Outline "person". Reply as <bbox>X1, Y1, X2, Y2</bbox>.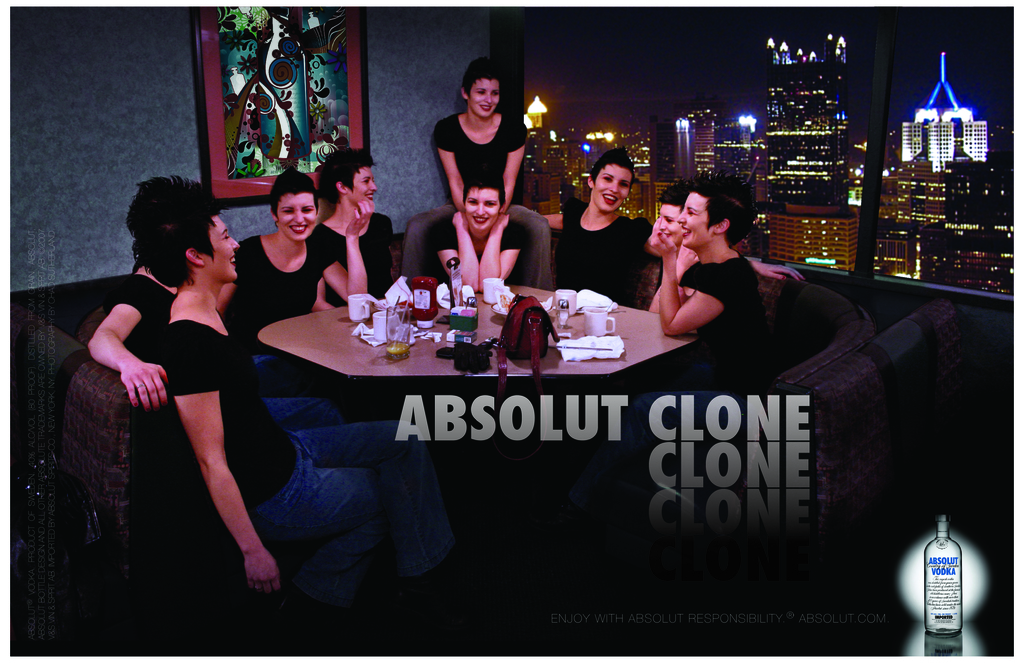
<bbox>211, 172, 376, 360</bbox>.
